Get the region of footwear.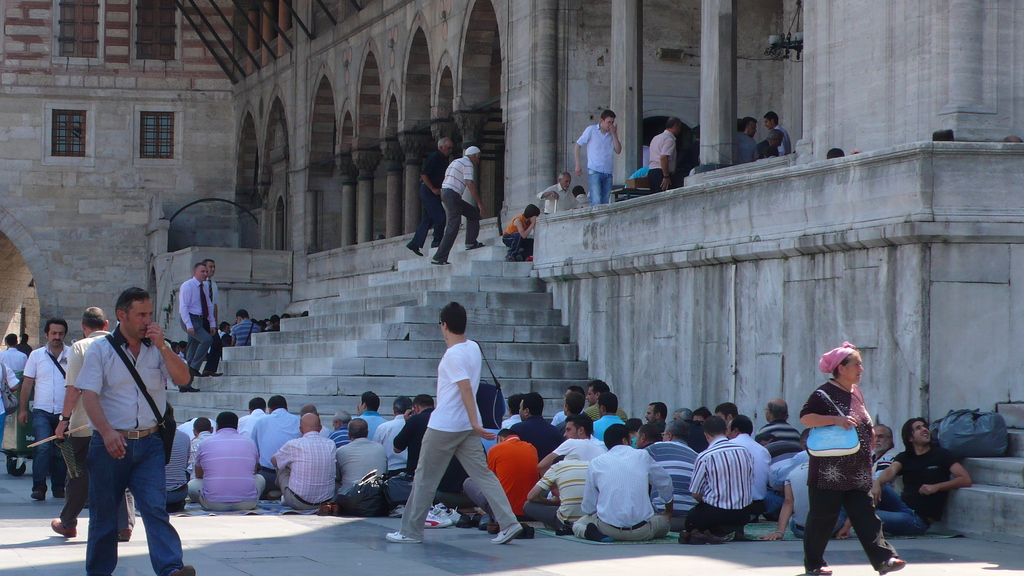
{"x1": 879, "y1": 560, "x2": 904, "y2": 575}.
